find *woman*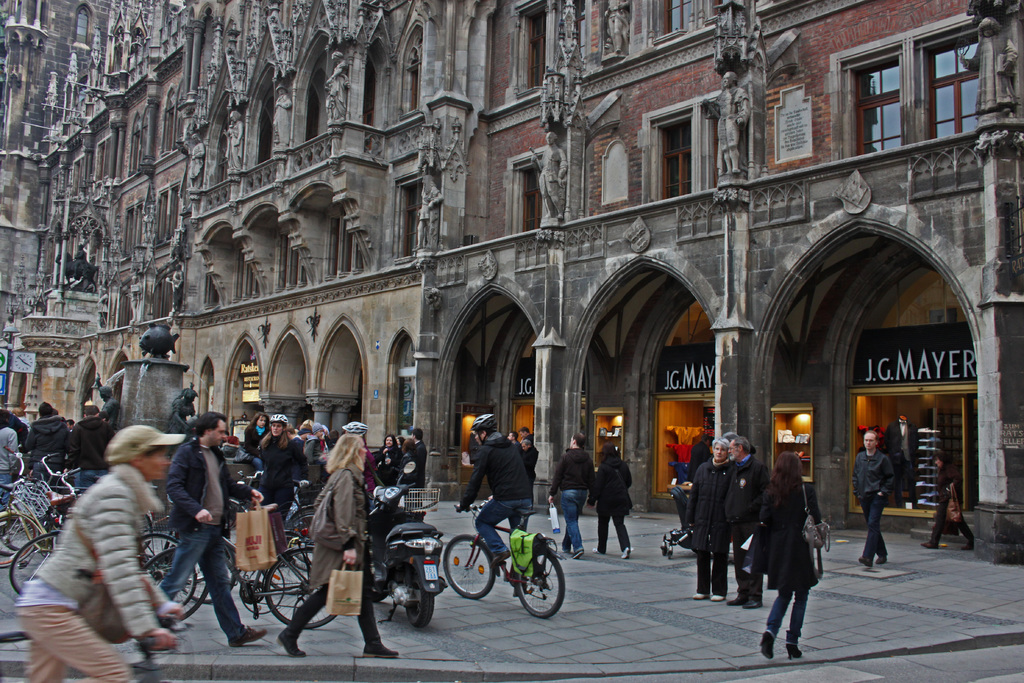
[259,412,304,524]
